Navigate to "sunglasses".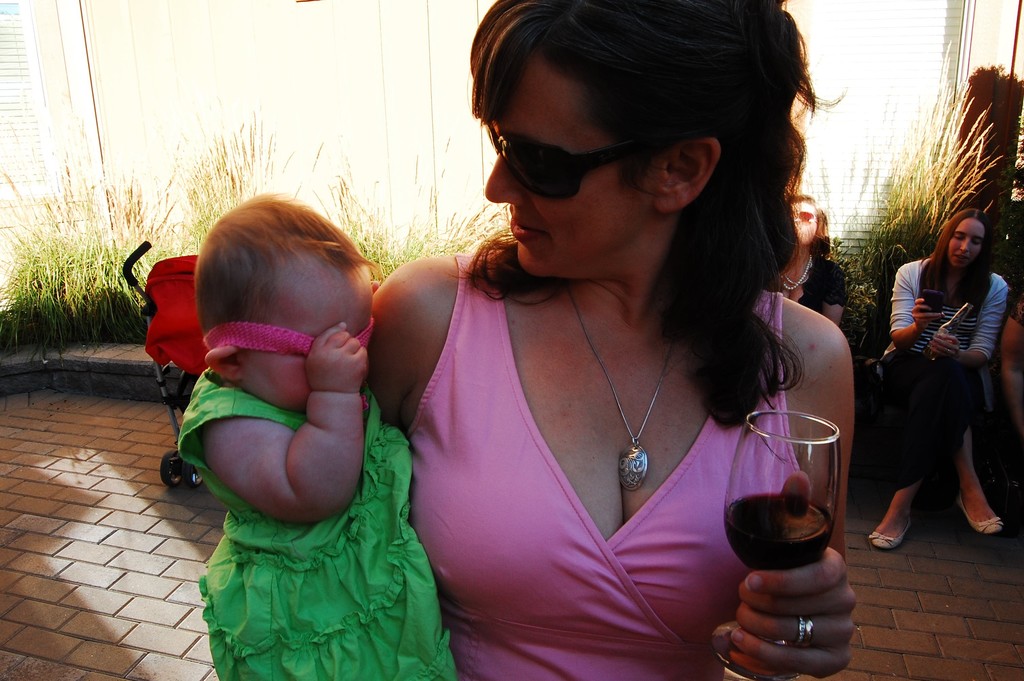
Navigation target: region(792, 209, 819, 226).
